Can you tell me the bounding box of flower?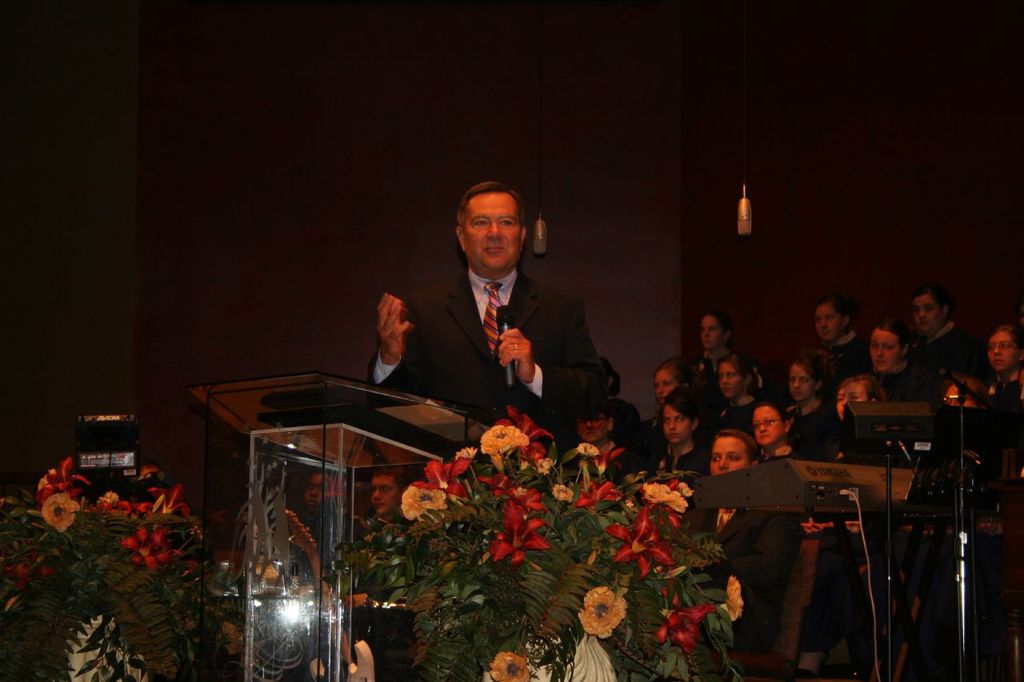
(x1=482, y1=427, x2=522, y2=455).
